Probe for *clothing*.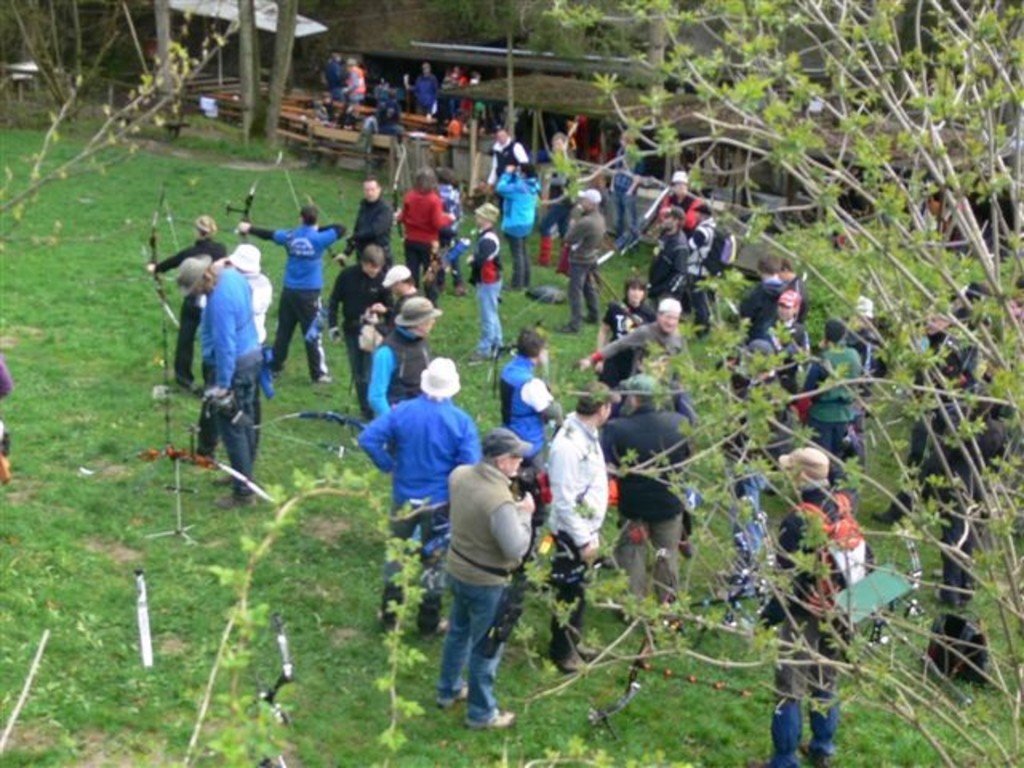
Probe result: [x1=398, y1=181, x2=450, y2=301].
